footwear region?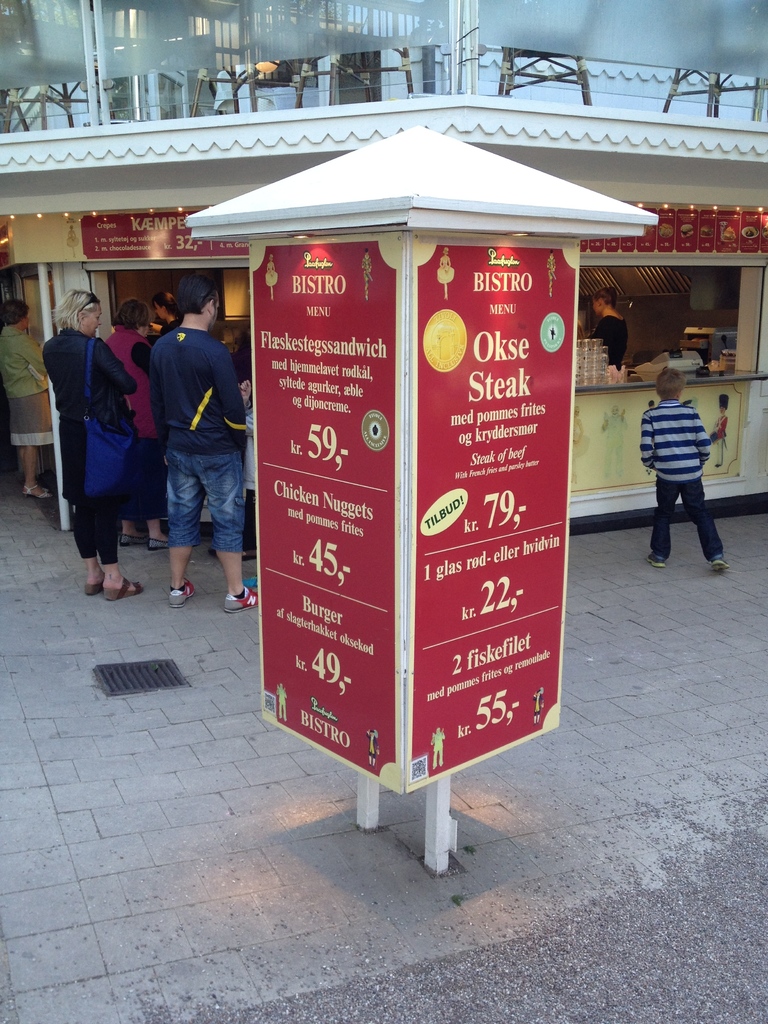
170:578:195:605
